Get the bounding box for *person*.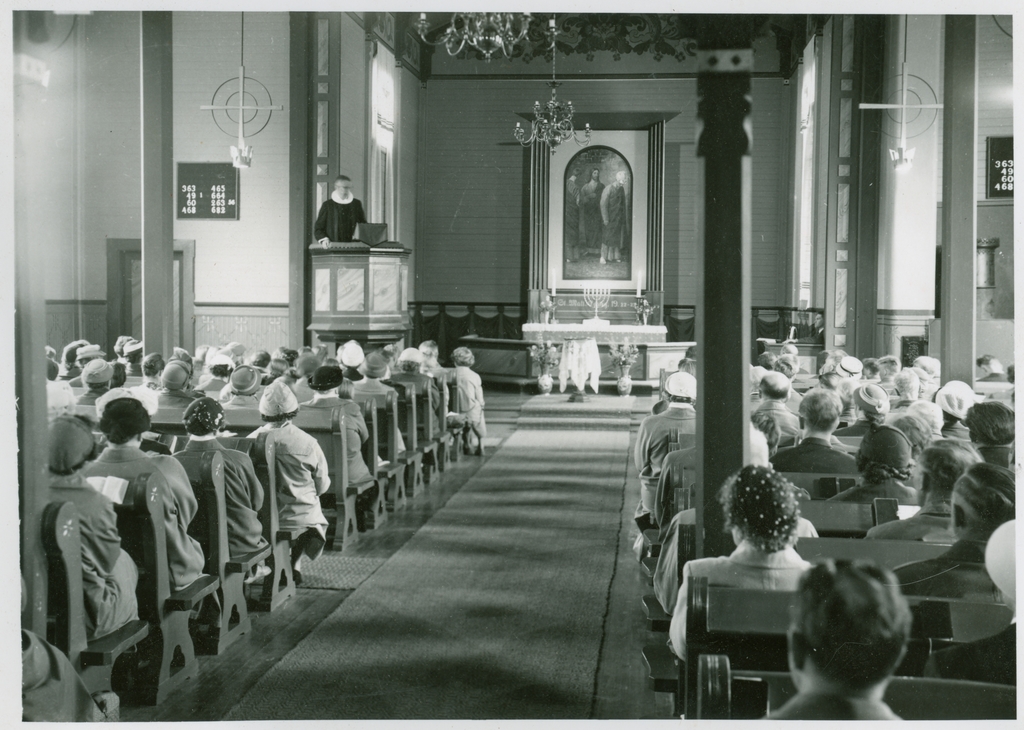
598, 170, 625, 265.
